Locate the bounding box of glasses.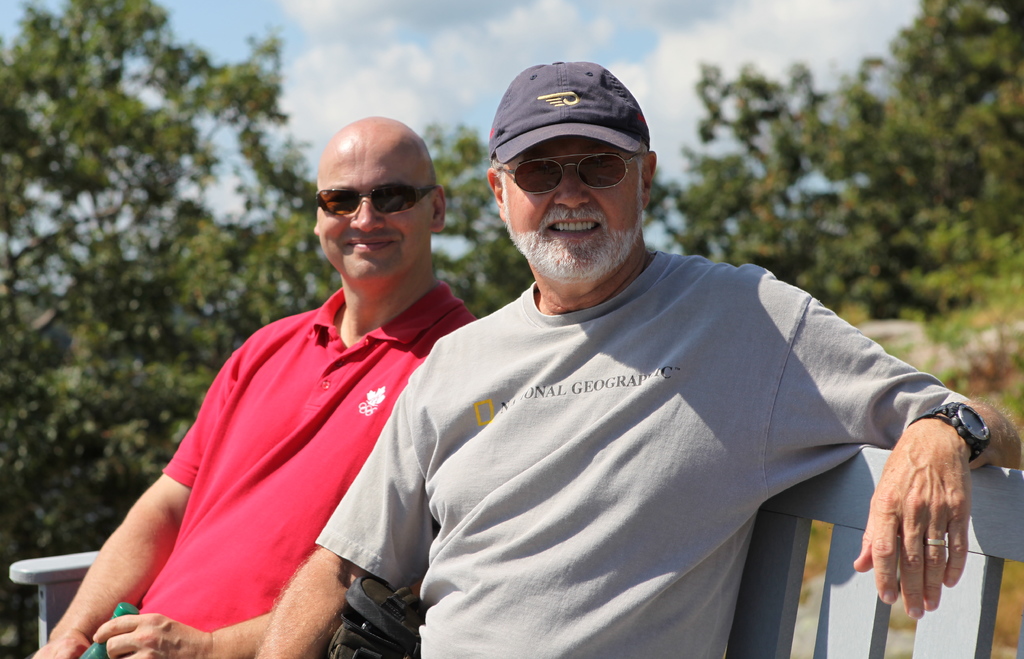
Bounding box: locate(492, 153, 640, 197).
